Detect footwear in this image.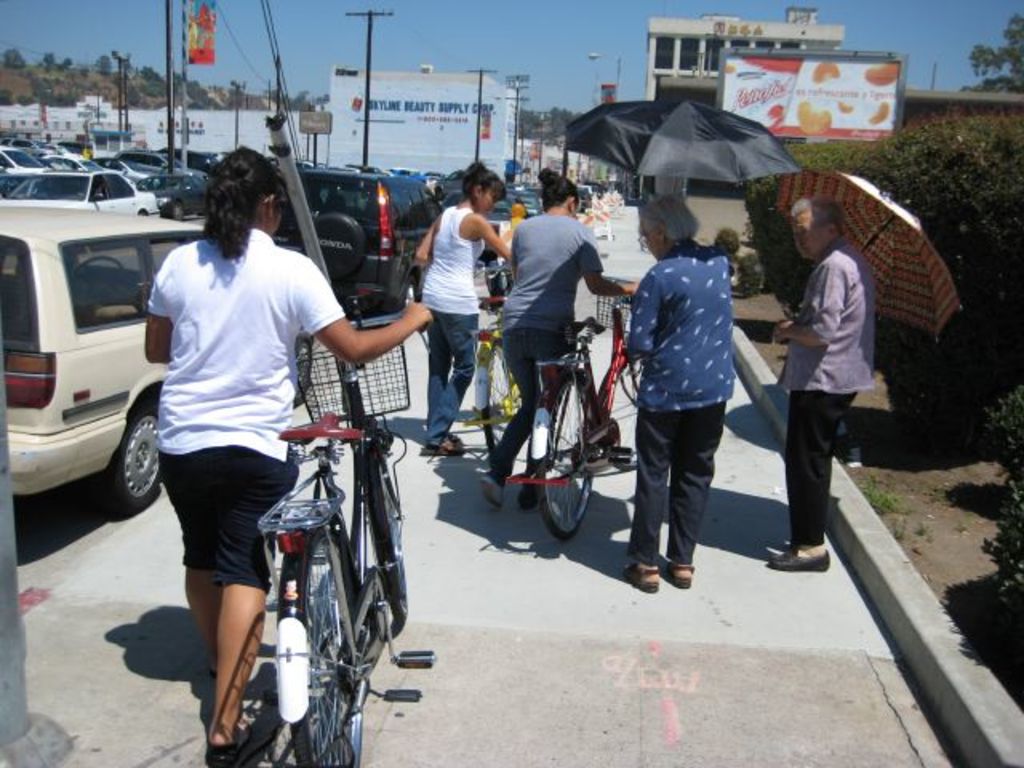
Detection: bbox=(205, 710, 256, 766).
